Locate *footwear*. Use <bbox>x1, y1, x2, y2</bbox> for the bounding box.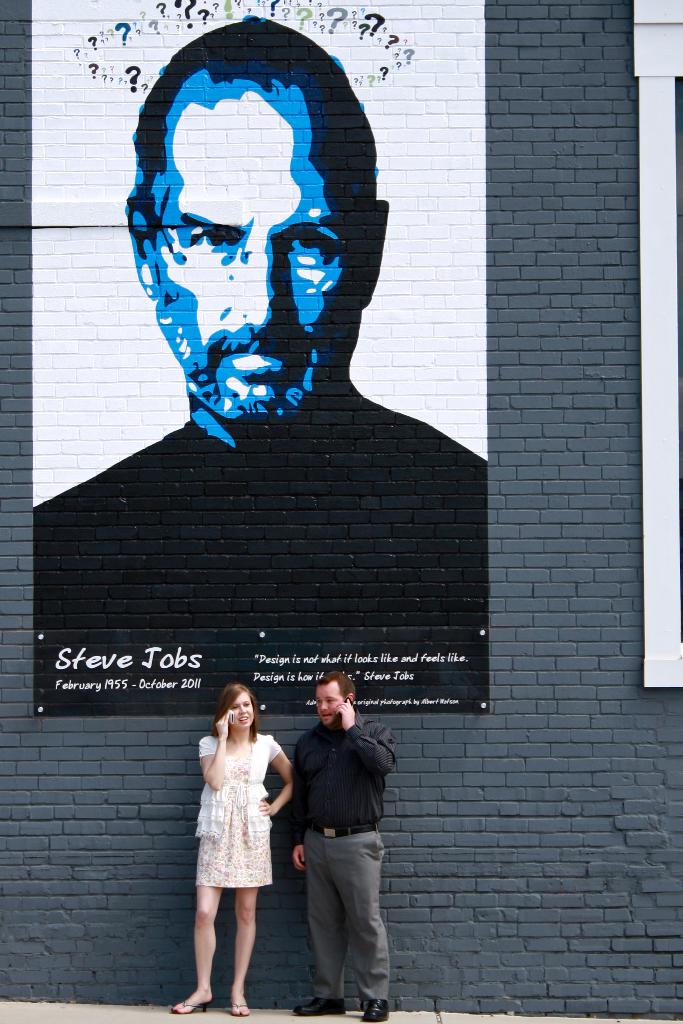
<bbox>366, 995, 391, 1023</bbox>.
